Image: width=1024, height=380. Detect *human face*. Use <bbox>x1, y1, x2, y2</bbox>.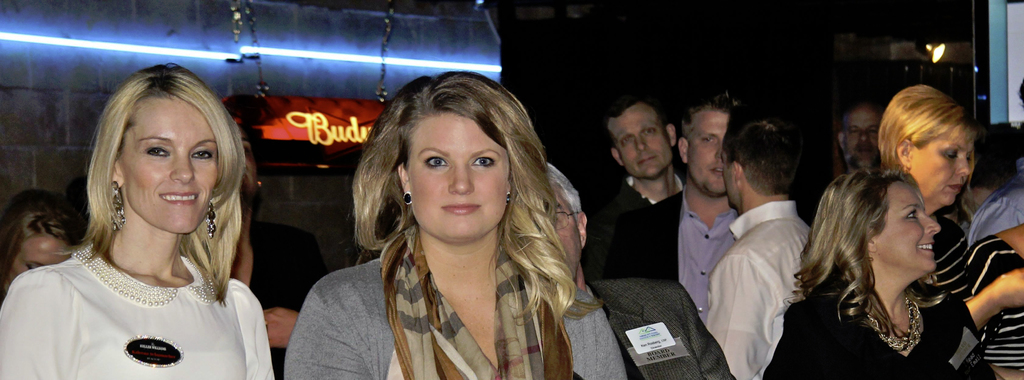
<bbox>876, 182, 941, 274</bbox>.
